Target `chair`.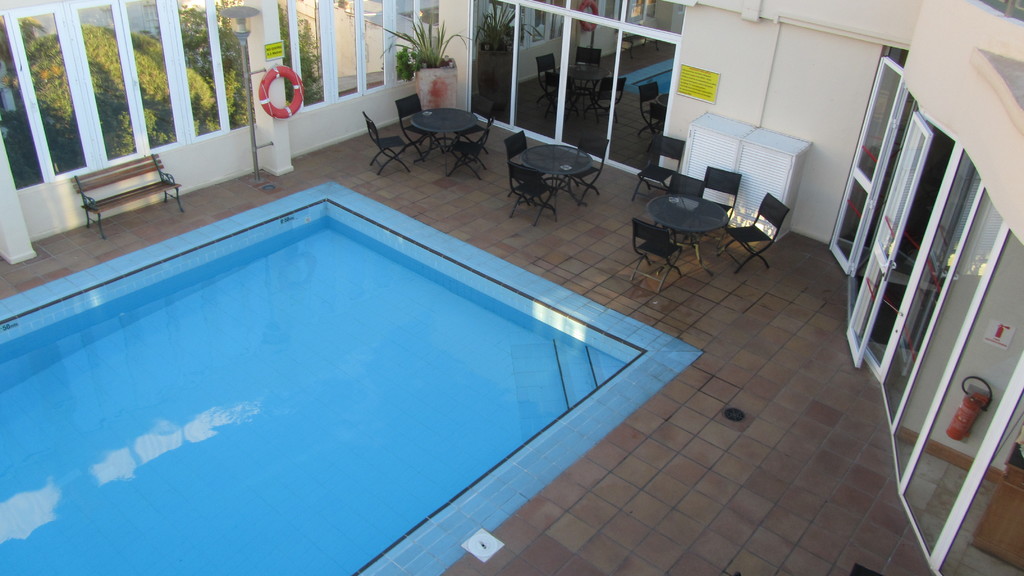
Target region: rect(509, 161, 565, 227).
